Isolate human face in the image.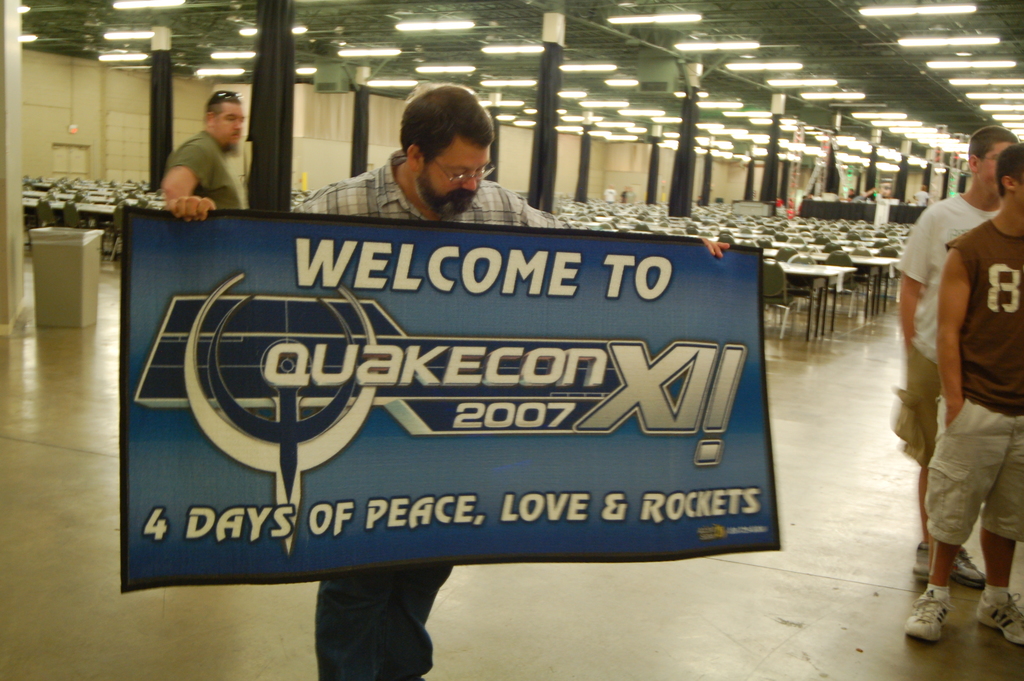
Isolated region: left=1014, top=175, right=1023, bottom=206.
